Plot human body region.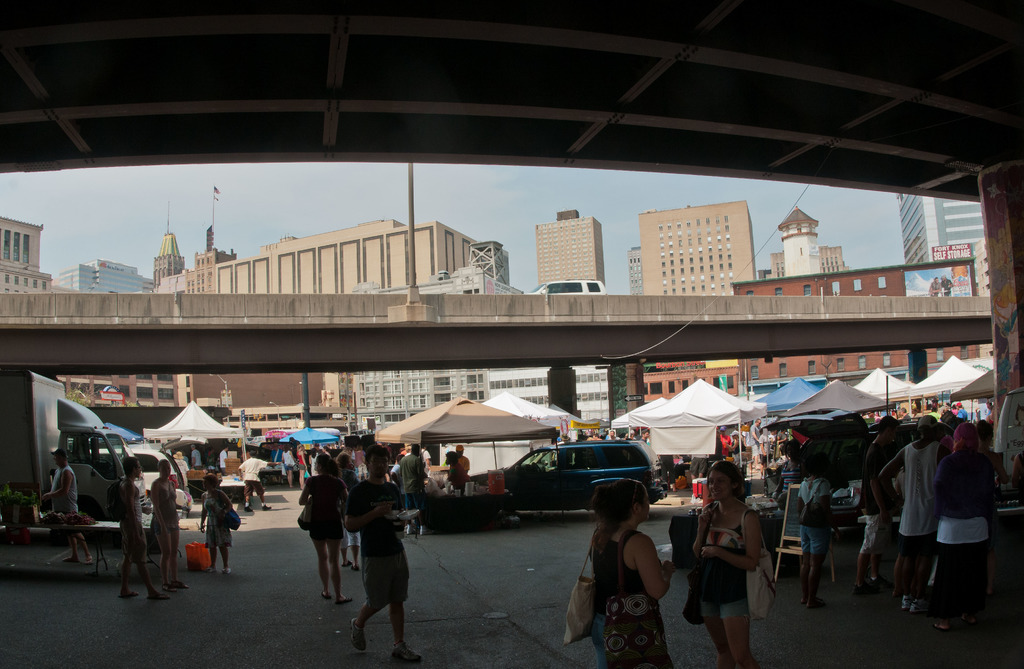
Plotted at [399, 447, 425, 536].
